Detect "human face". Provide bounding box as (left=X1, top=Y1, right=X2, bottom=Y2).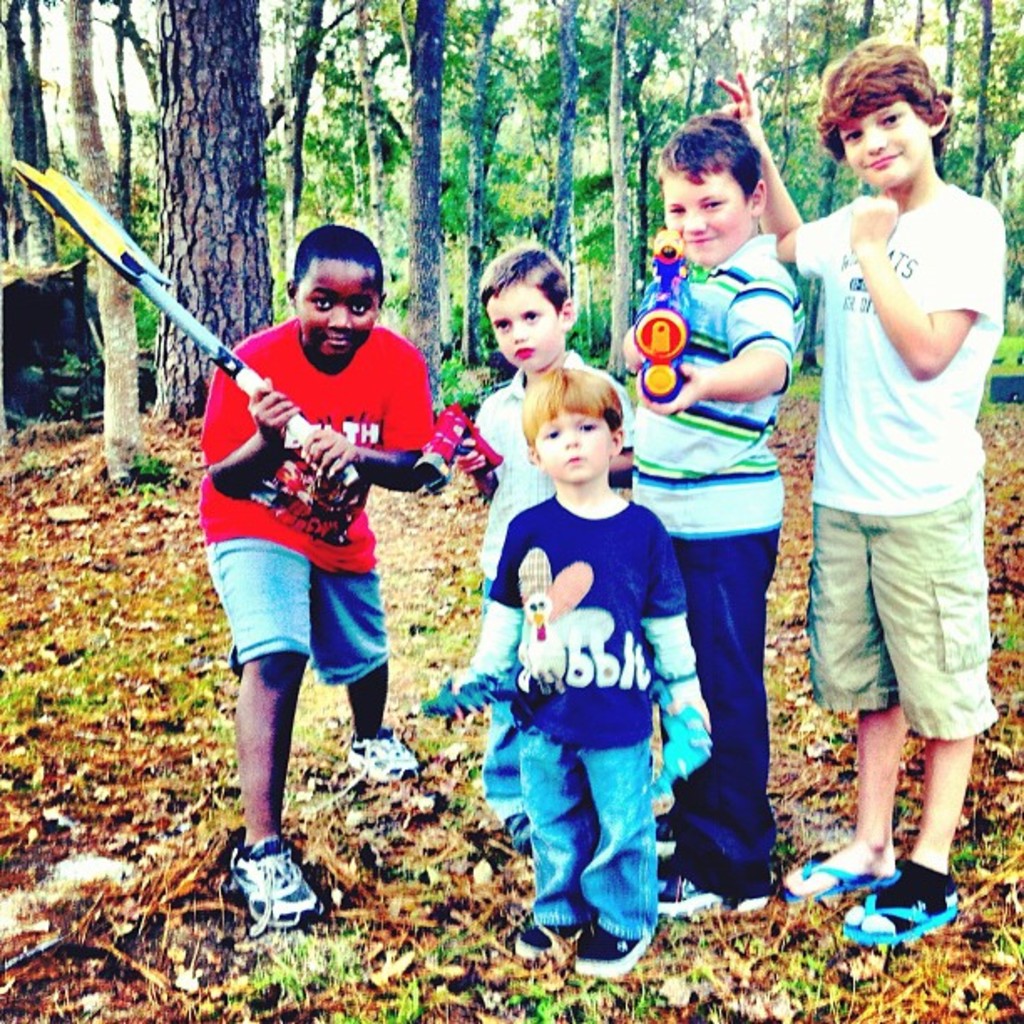
(left=539, top=403, right=611, bottom=479).
